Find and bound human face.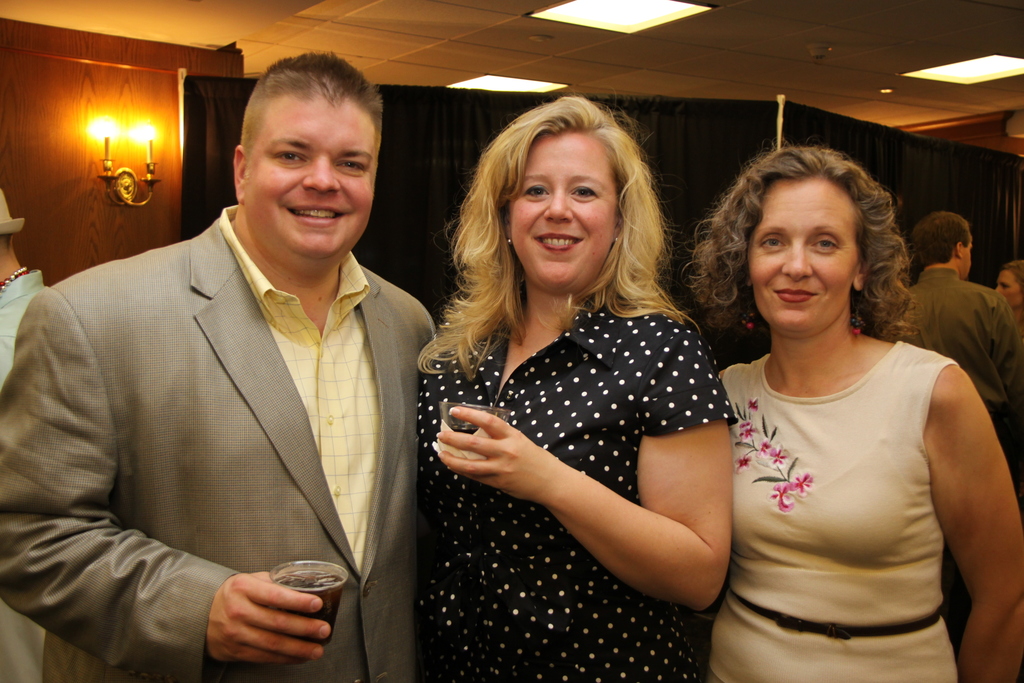
Bound: rect(508, 124, 614, 294).
